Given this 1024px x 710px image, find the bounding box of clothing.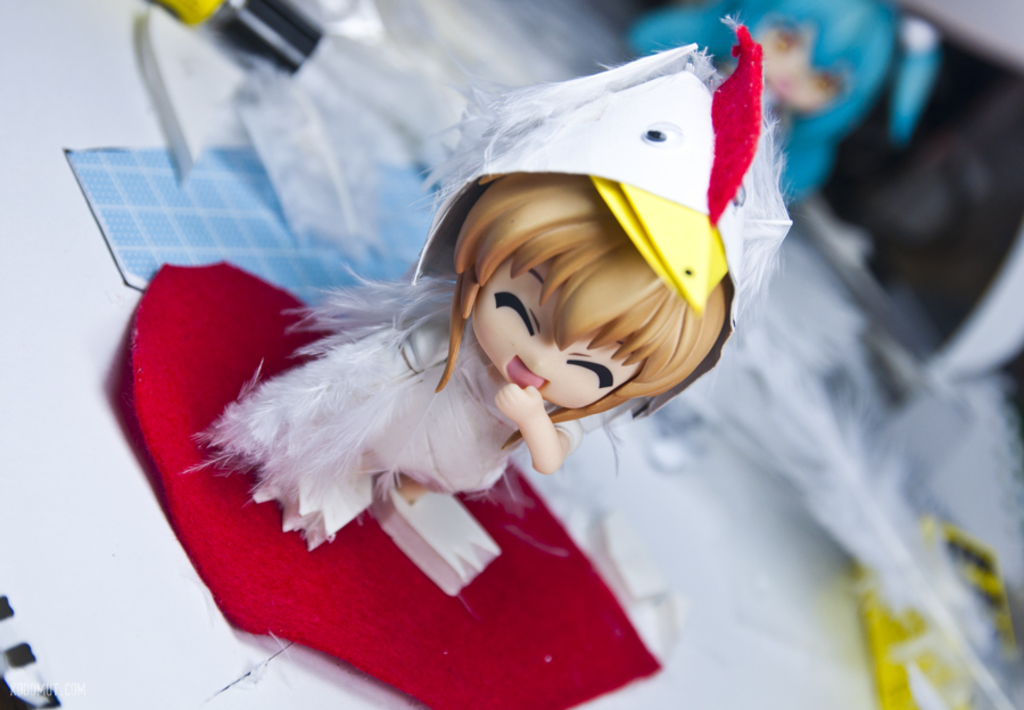
select_region(208, 276, 543, 540).
